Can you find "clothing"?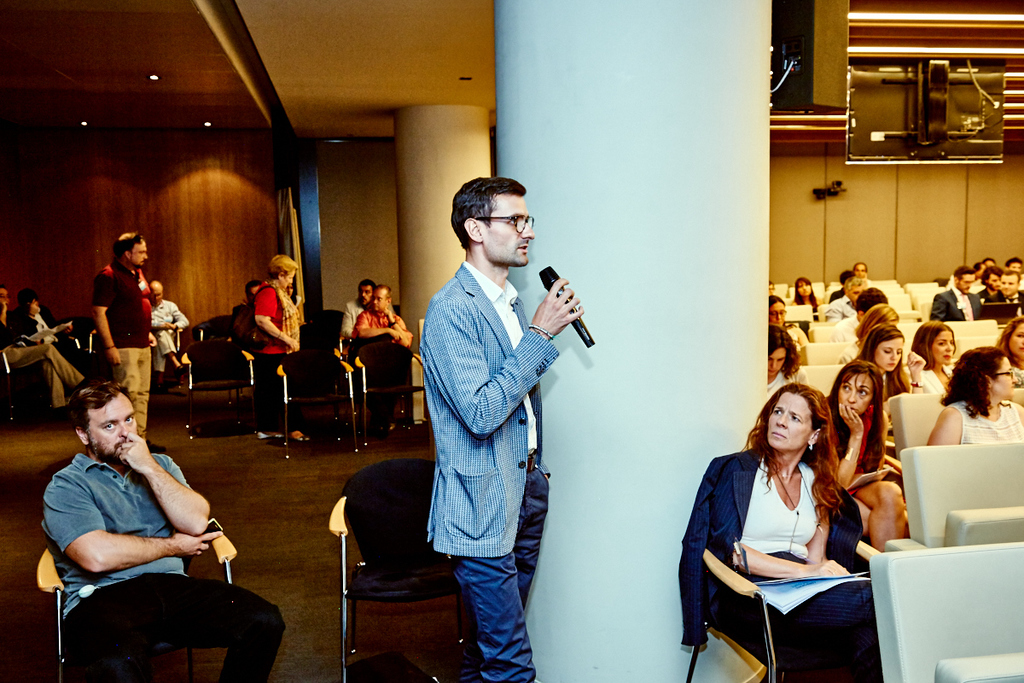
Yes, bounding box: locate(343, 299, 369, 345).
